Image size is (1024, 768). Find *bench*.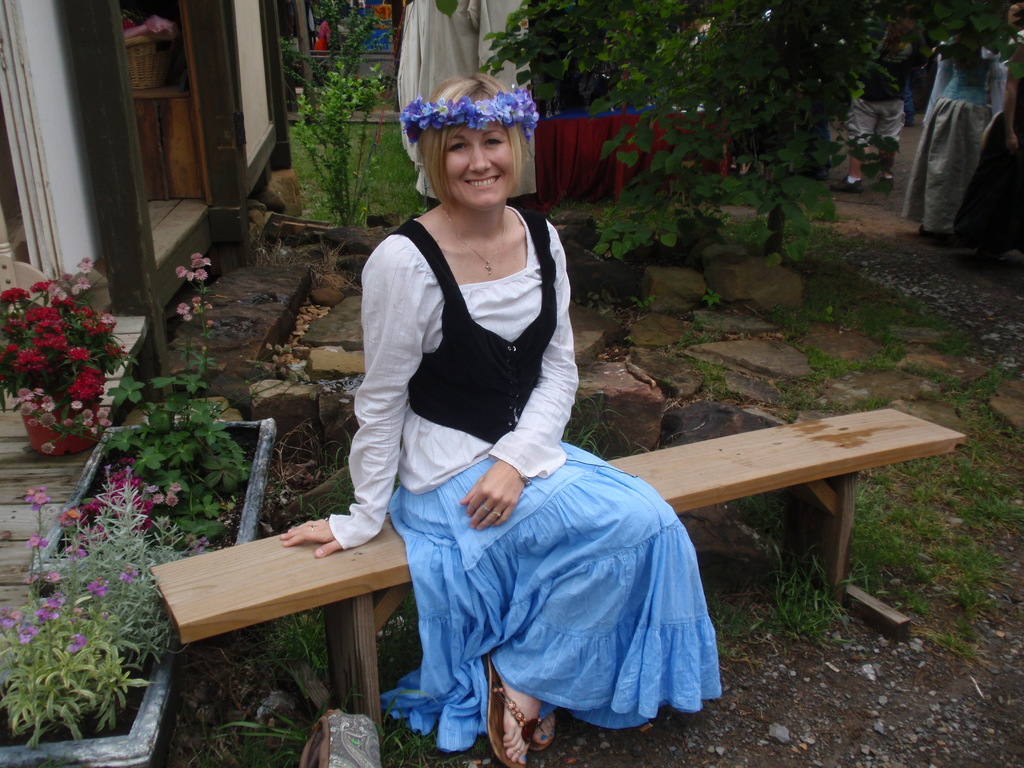
BBox(151, 407, 962, 746).
